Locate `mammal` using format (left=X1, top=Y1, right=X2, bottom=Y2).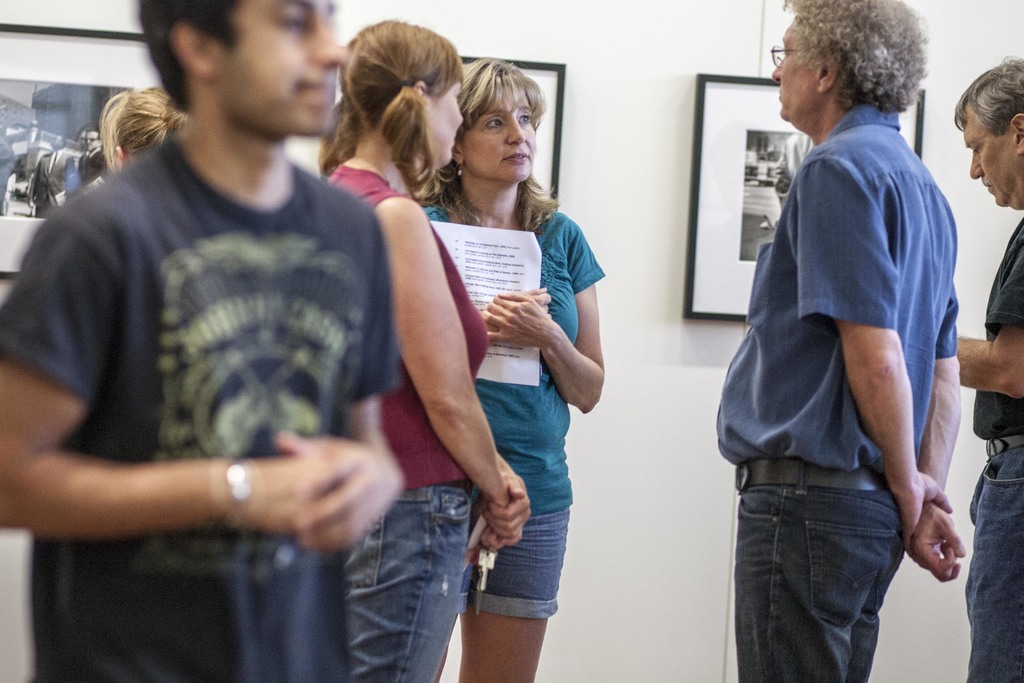
(left=709, top=0, right=961, bottom=682).
